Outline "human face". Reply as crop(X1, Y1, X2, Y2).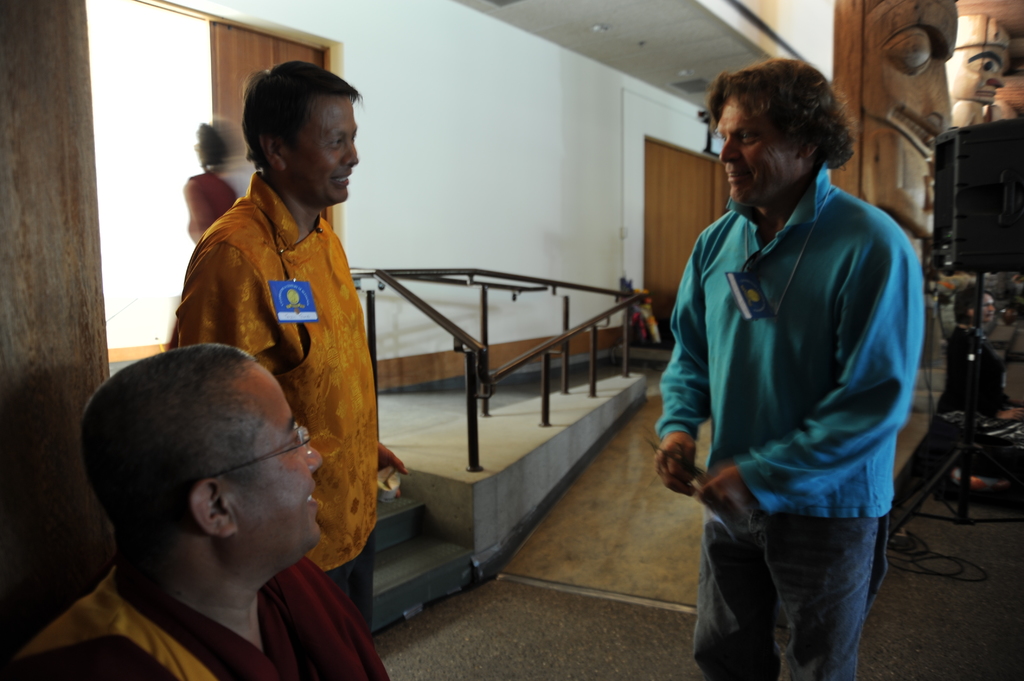
crop(291, 97, 369, 205).
